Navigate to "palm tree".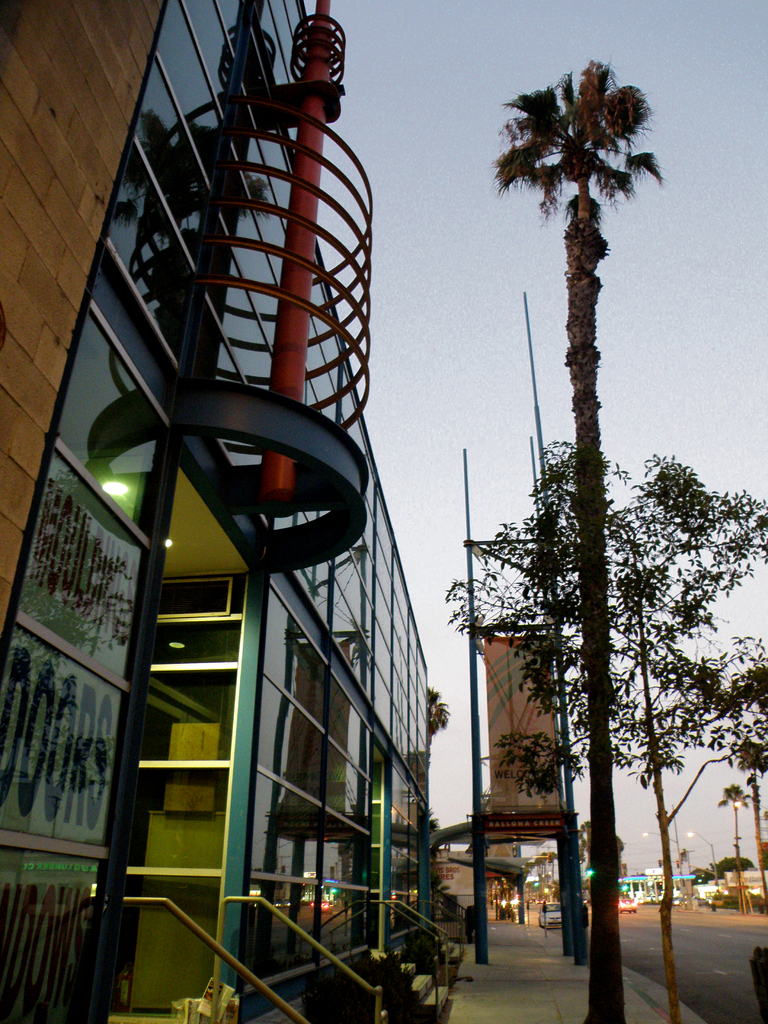
Navigation target: locate(470, 454, 753, 1011).
